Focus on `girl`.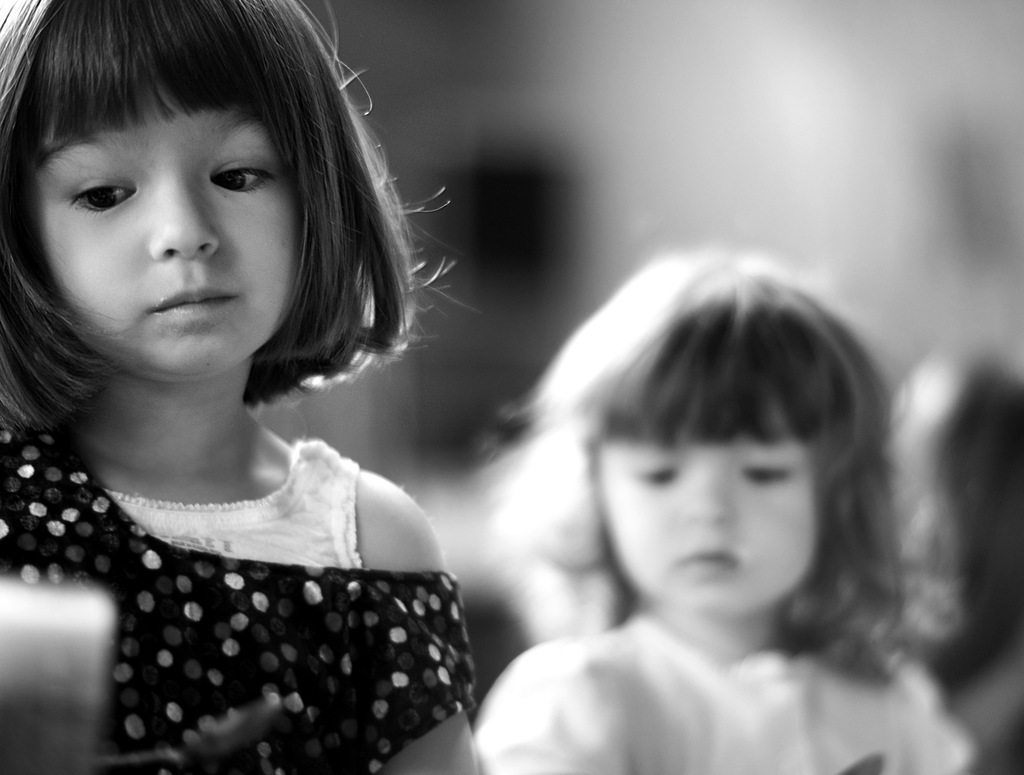
Focused at box=[0, 0, 500, 774].
